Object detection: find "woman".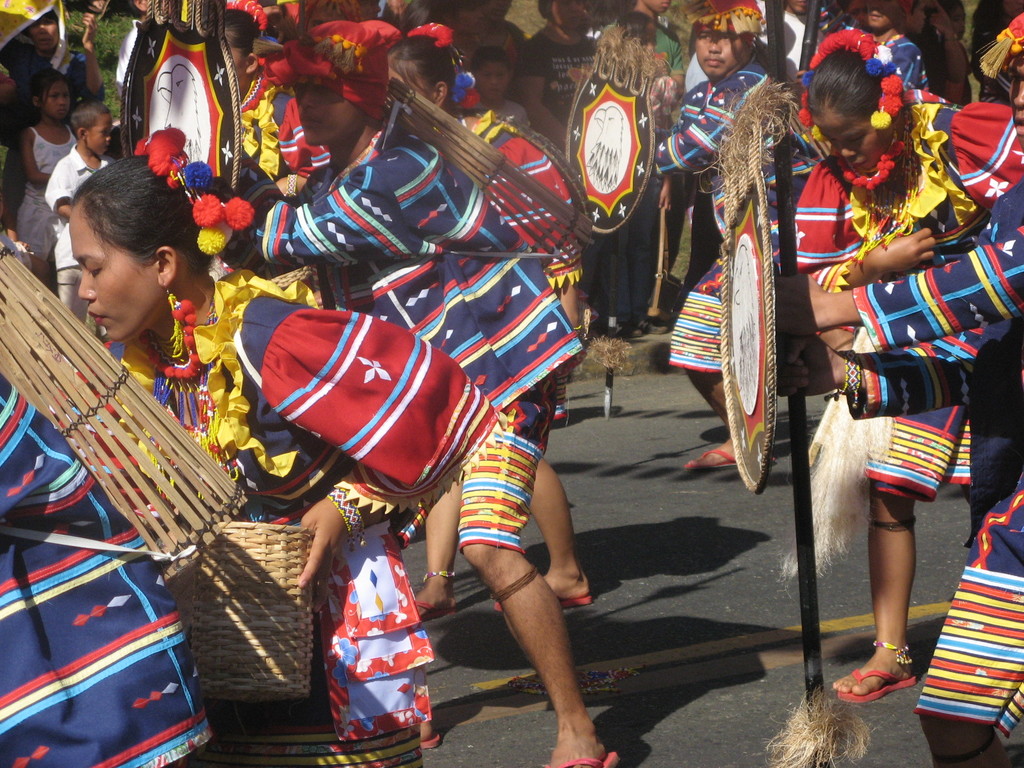
Rect(86, 125, 504, 767).
